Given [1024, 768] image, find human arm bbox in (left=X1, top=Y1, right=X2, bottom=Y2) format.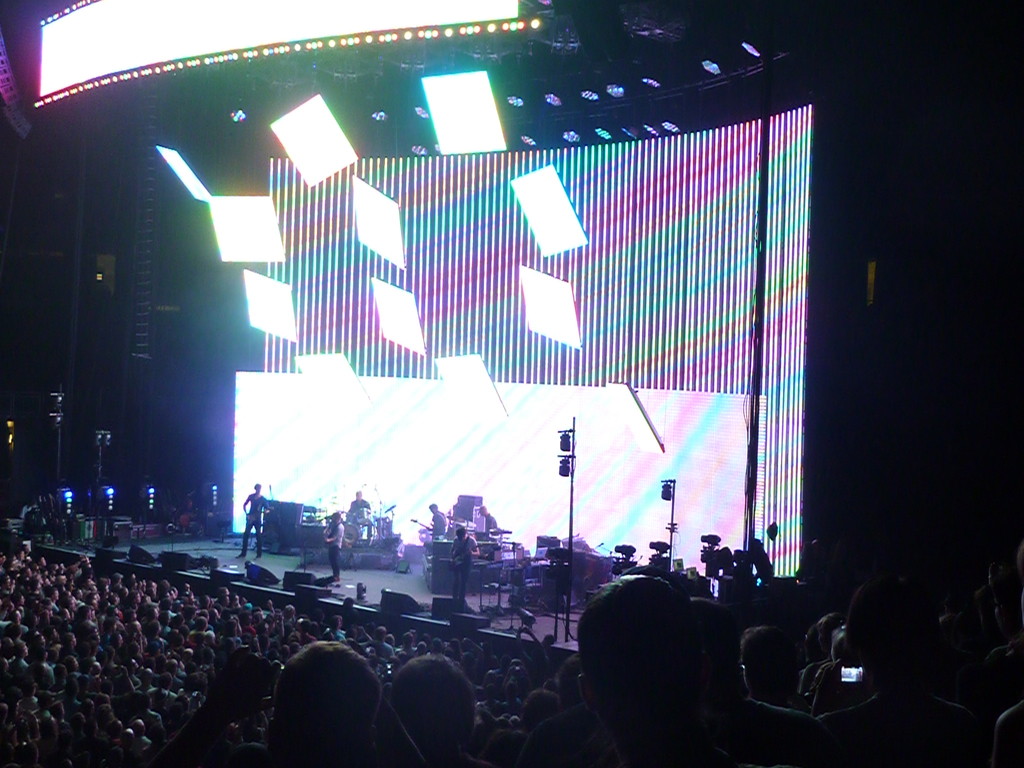
(left=241, top=495, right=253, bottom=514).
